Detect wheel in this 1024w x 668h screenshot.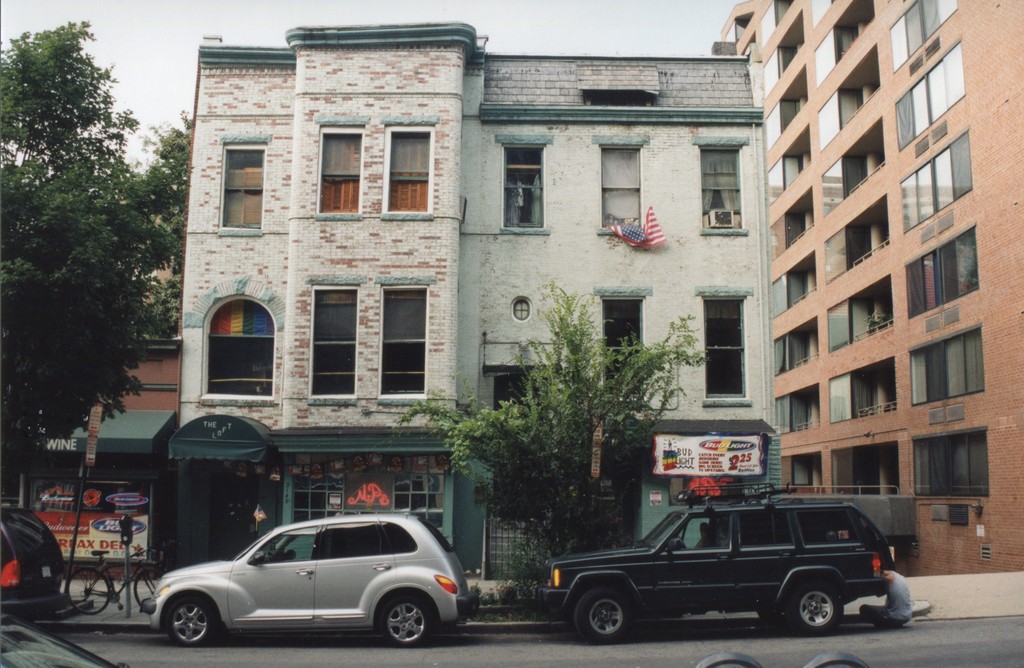
Detection: 269 553 275 562.
